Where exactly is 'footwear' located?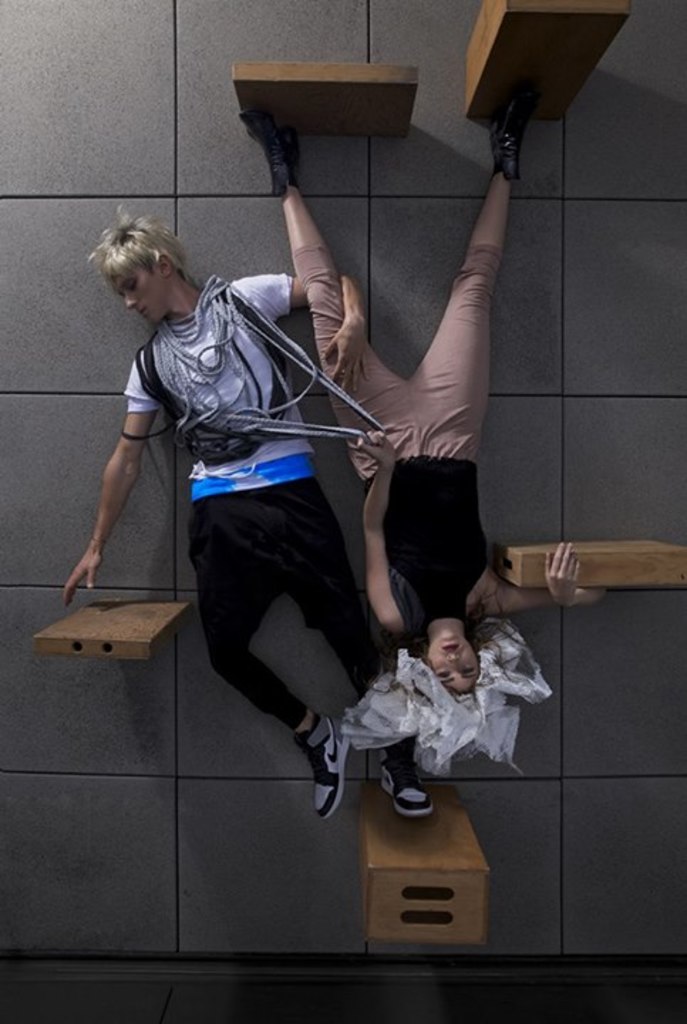
Its bounding box is Rect(292, 717, 347, 809).
